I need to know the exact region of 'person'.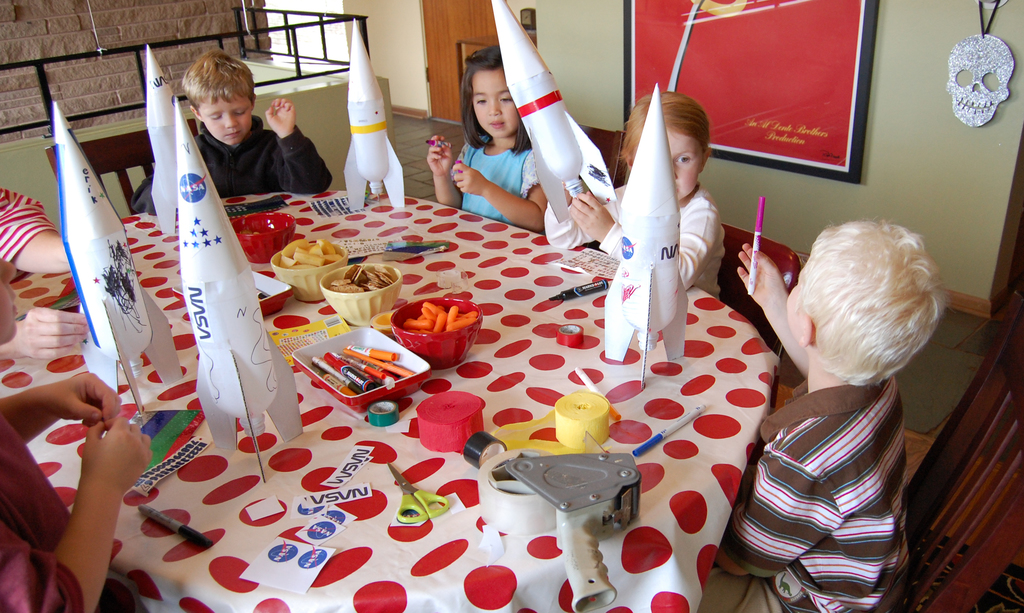
Region: crop(120, 47, 323, 212).
